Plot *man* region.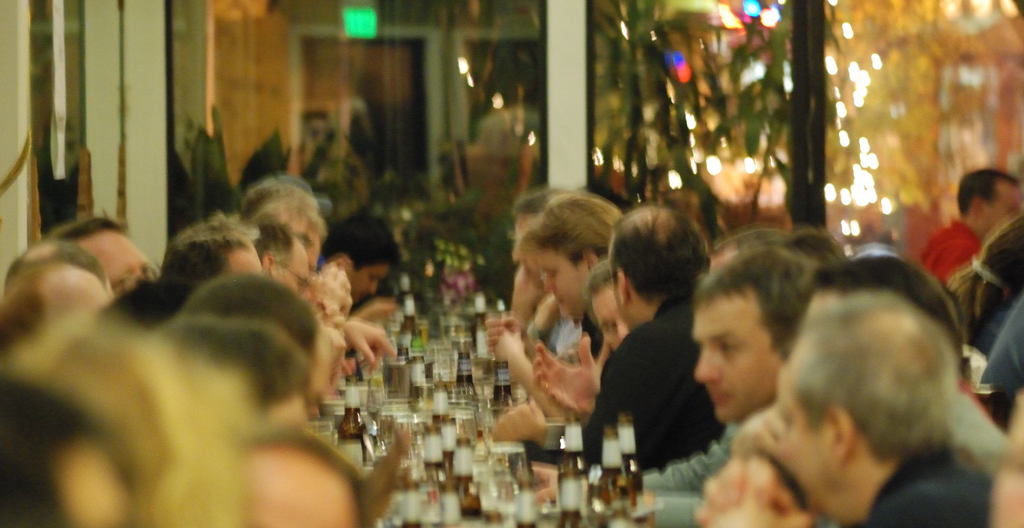
Plotted at crop(0, 267, 106, 351).
